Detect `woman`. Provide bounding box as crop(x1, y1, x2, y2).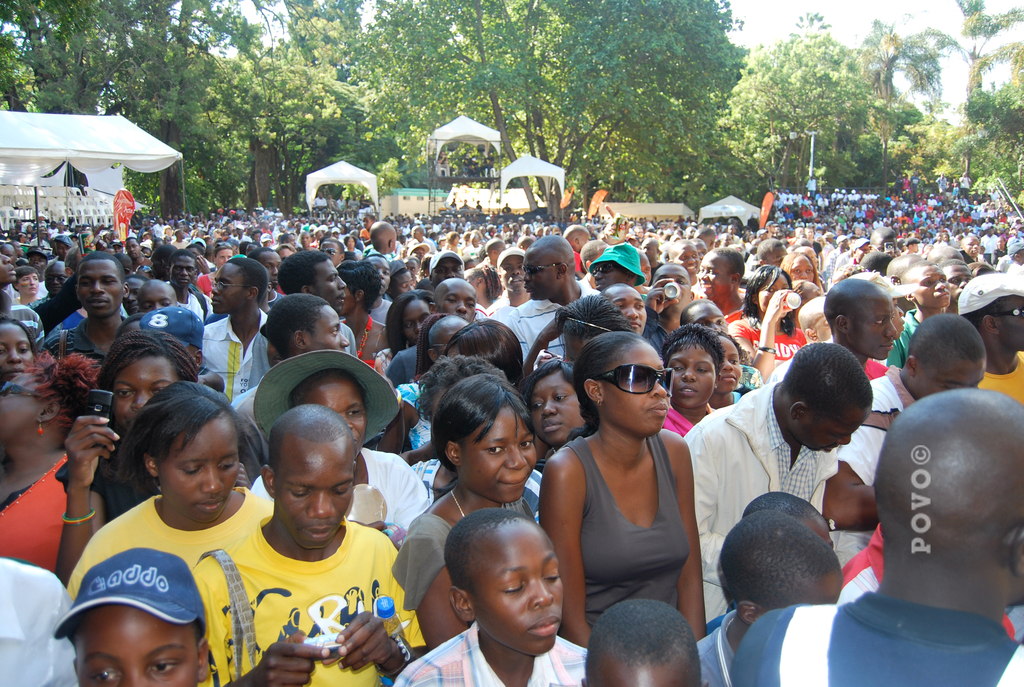
crop(60, 328, 271, 590).
